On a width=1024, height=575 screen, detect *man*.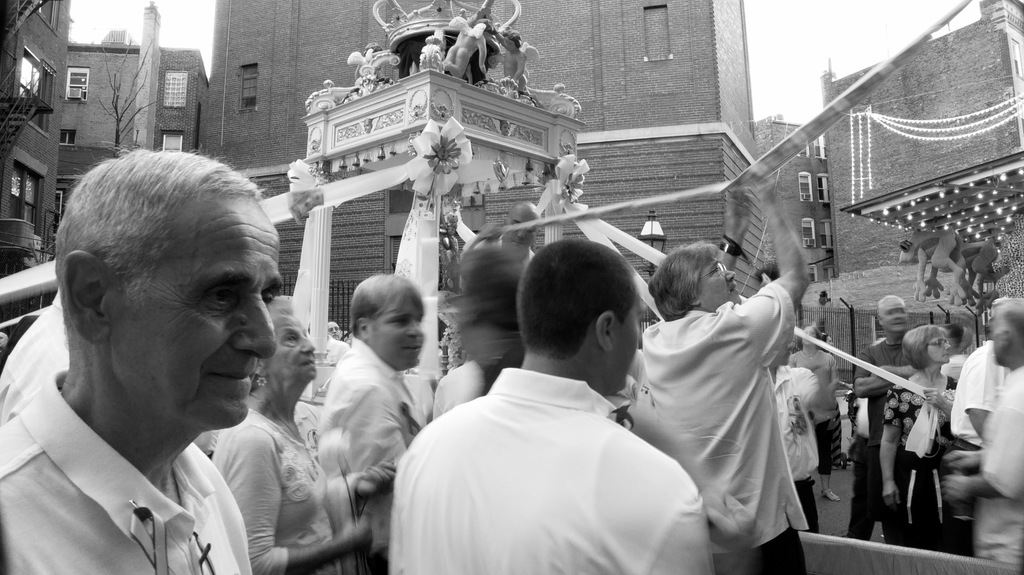
(399,239,710,568).
